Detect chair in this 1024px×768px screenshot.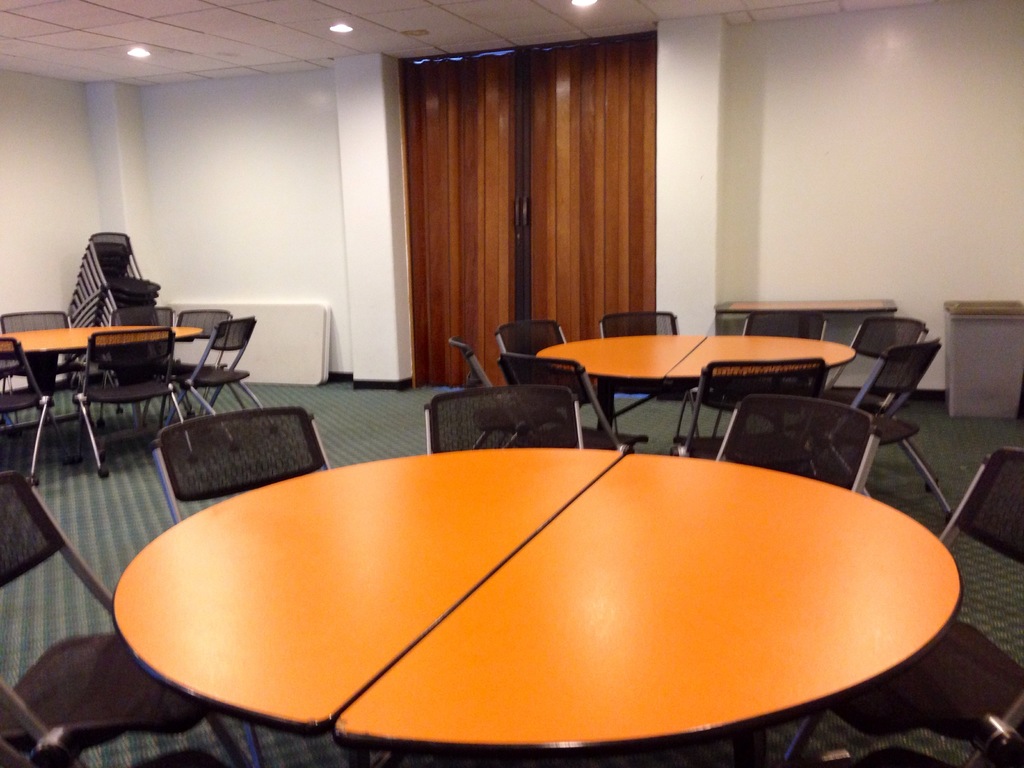
Detection: <region>665, 357, 826, 460</region>.
